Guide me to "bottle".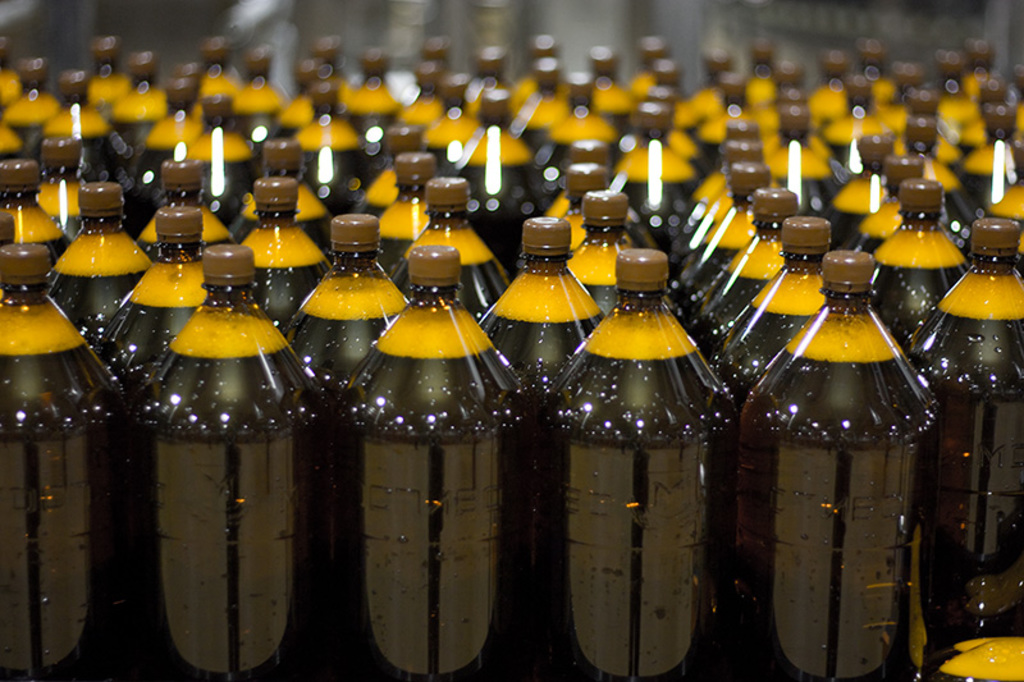
Guidance: select_region(690, 123, 759, 202).
